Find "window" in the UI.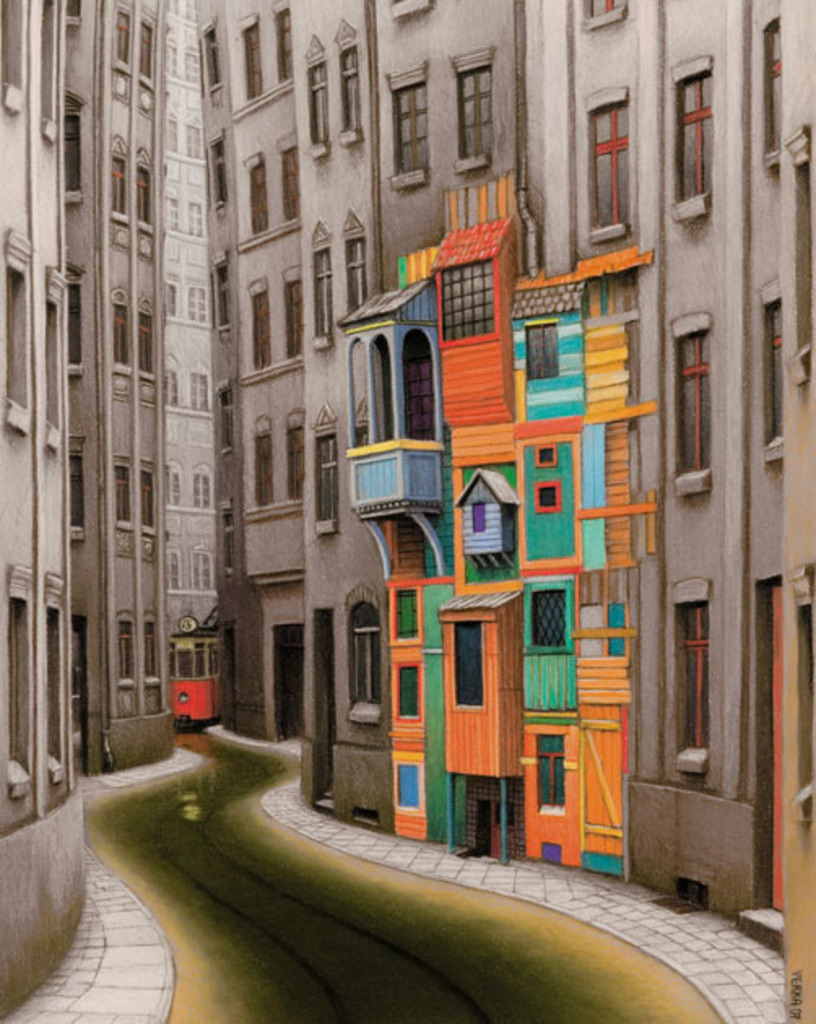
UI element at 111/306/158/371.
